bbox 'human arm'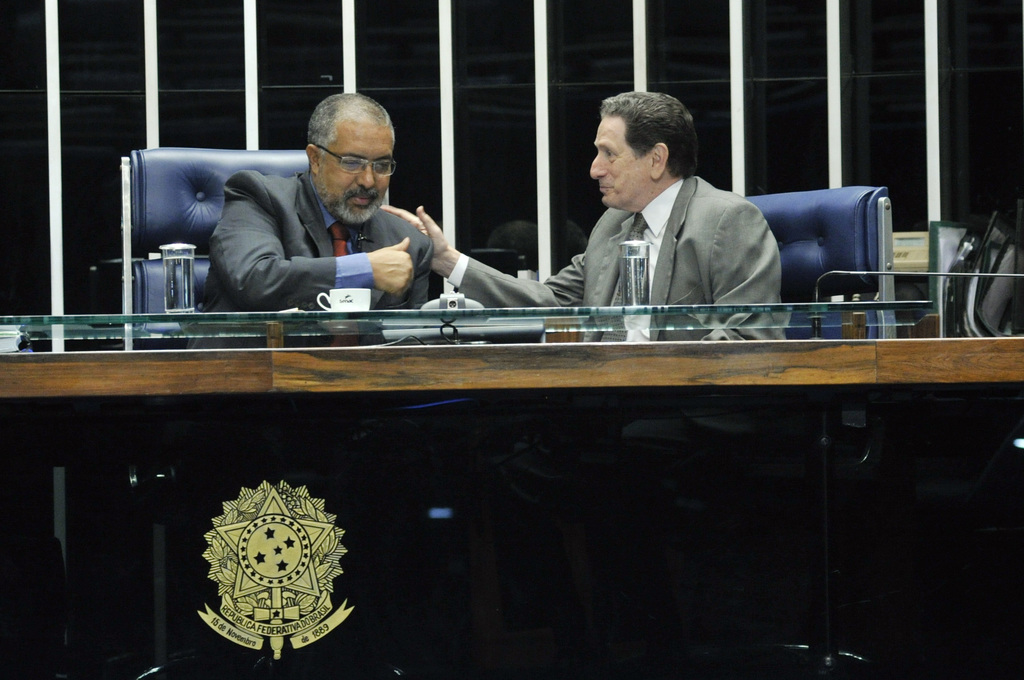
locate(364, 235, 415, 295)
